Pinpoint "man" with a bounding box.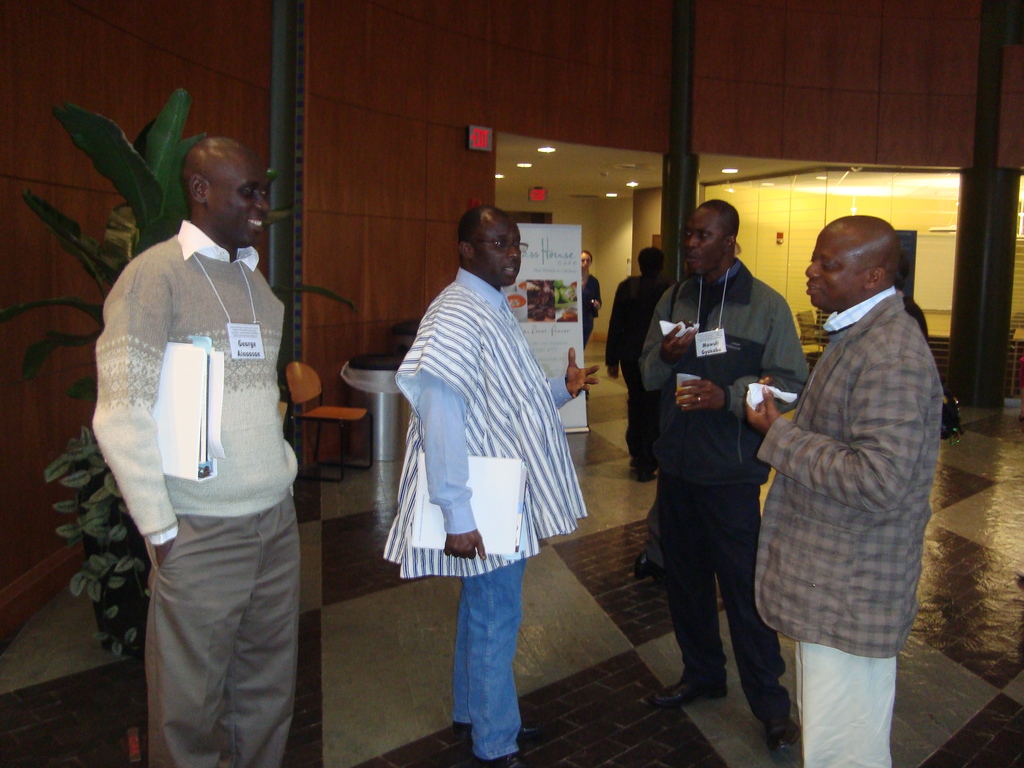
{"left": 96, "top": 138, "right": 305, "bottom": 767}.
